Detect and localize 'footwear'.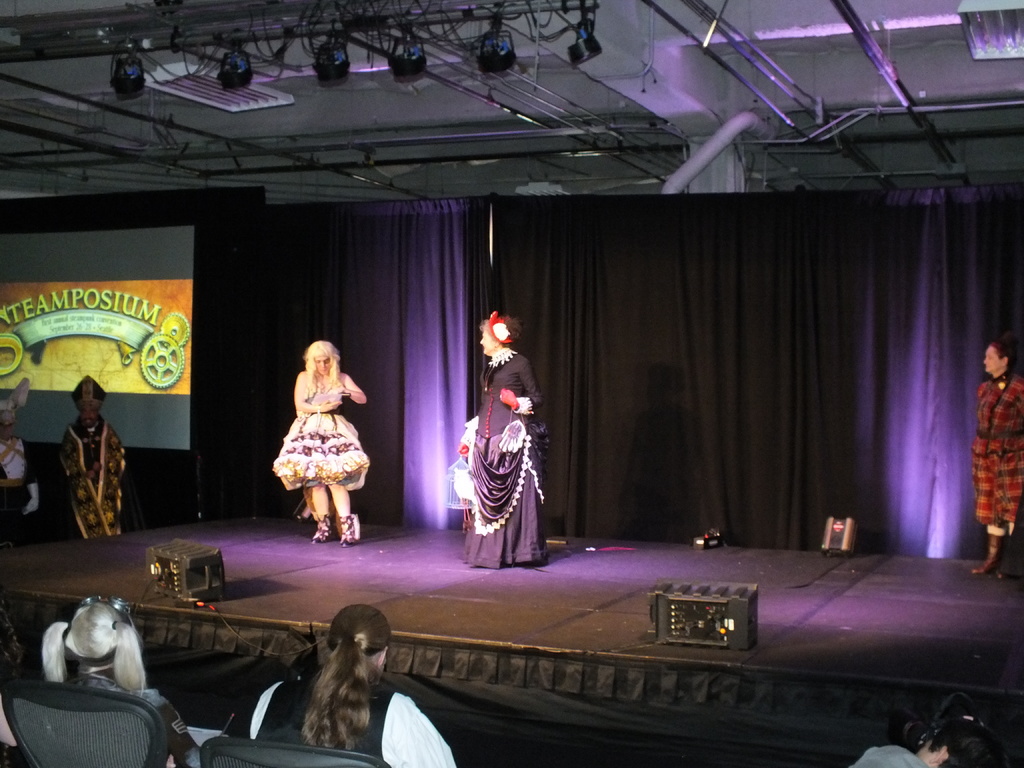
Localized at (left=307, top=511, right=334, bottom=545).
